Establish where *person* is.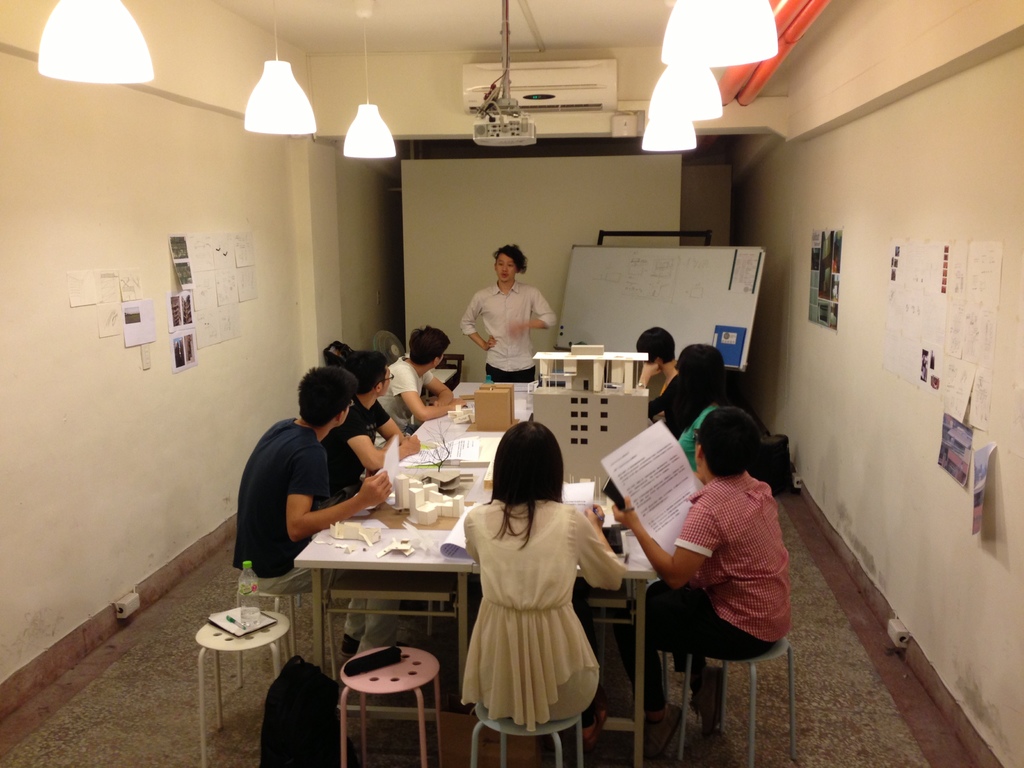
Established at x1=231, y1=365, x2=412, y2=662.
